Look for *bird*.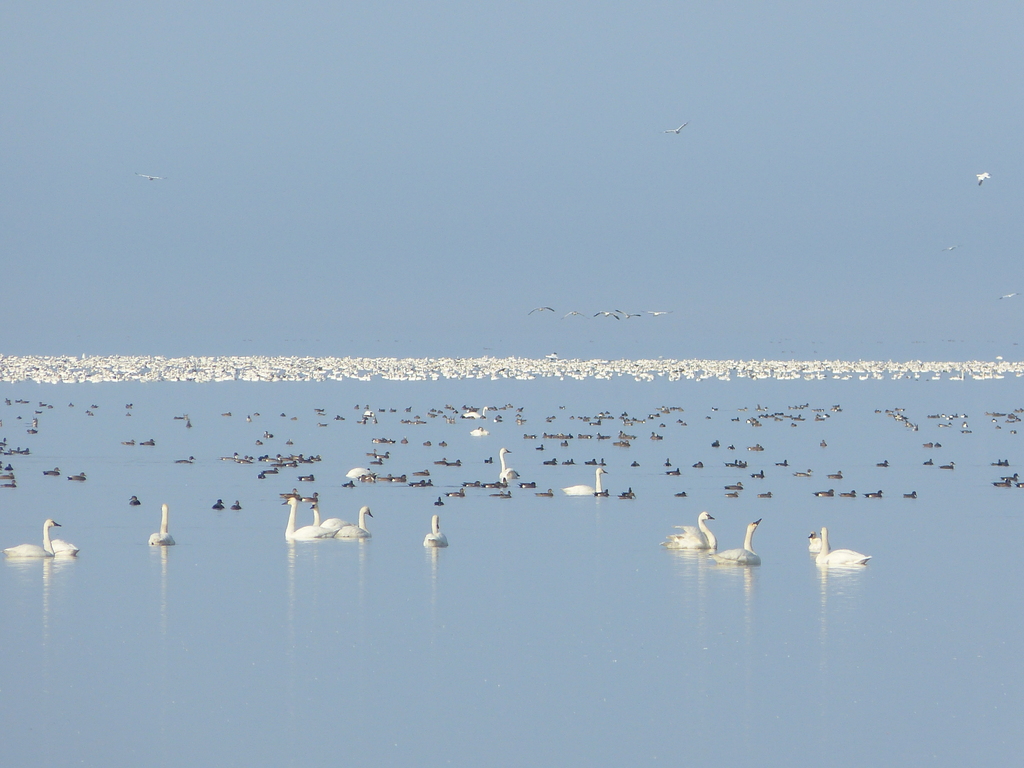
Found: x1=367, y1=455, x2=386, y2=464.
